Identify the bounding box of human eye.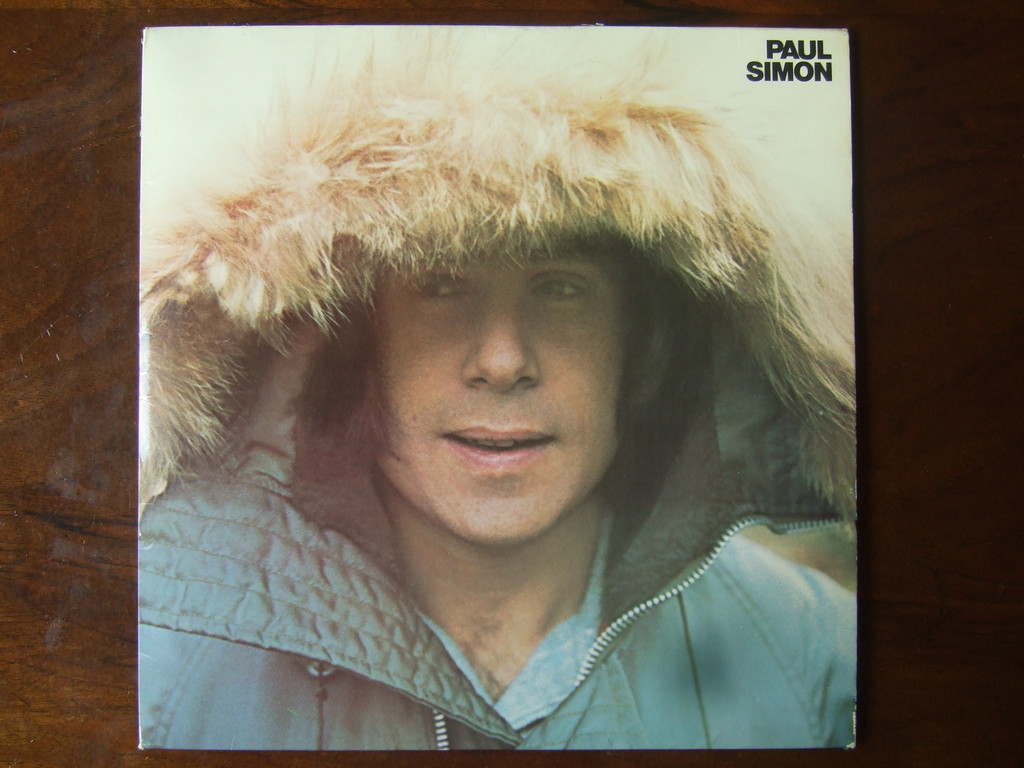
(x1=408, y1=269, x2=483, y2=301).
